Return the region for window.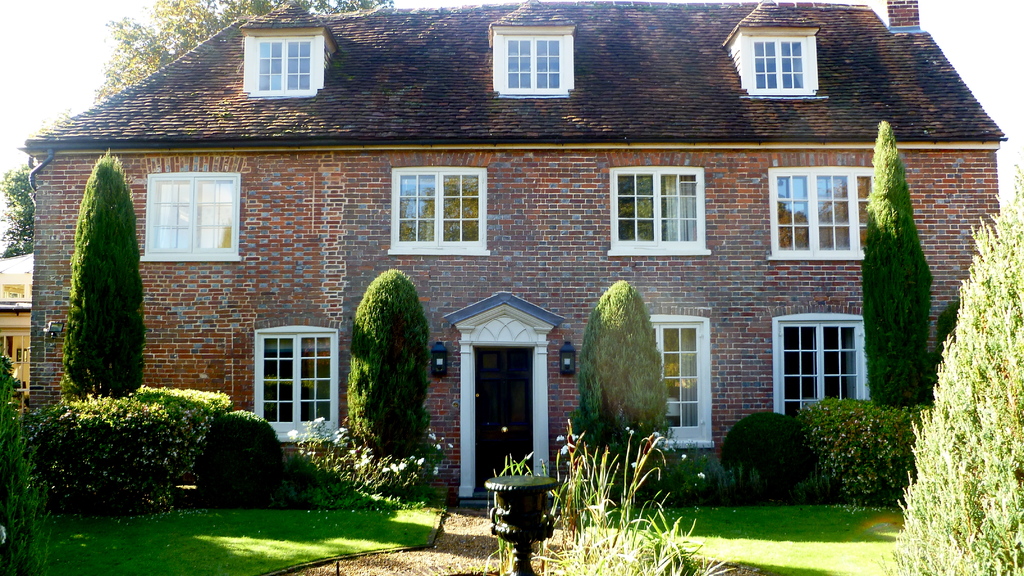
locate(259, 332, 331, 434).
